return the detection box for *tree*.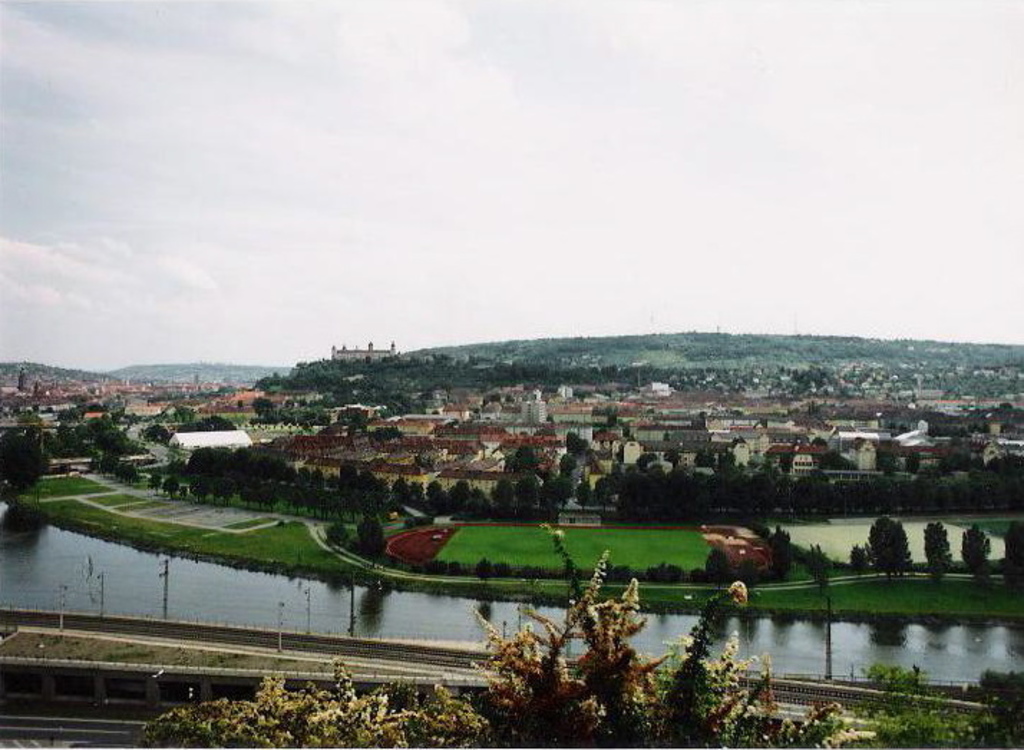
BBox(262, 478, 284, 509).
